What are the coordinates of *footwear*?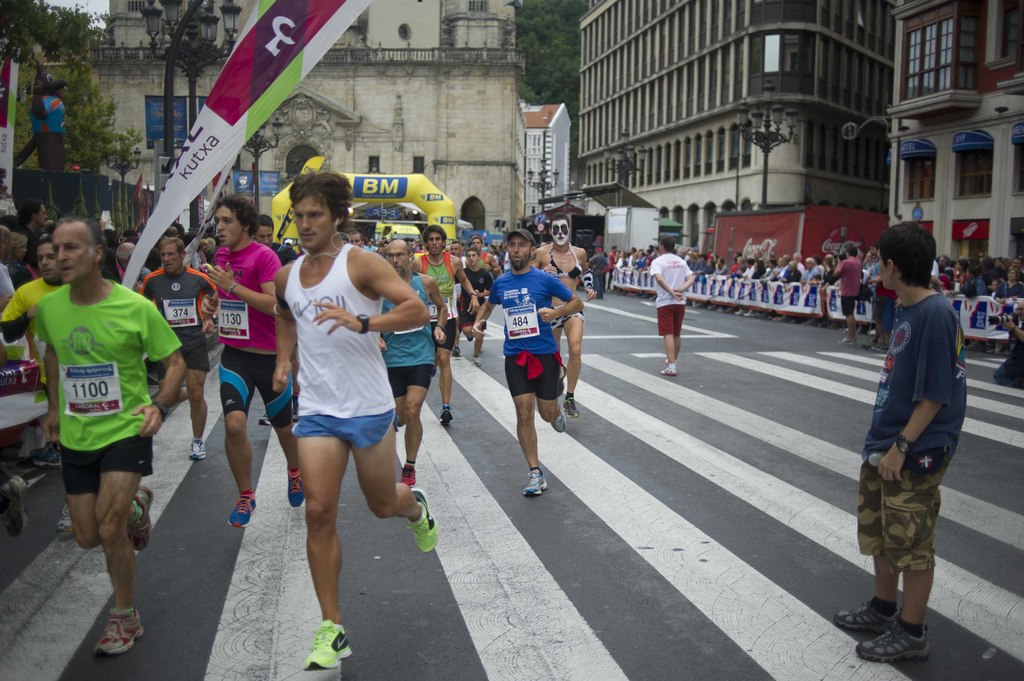
crop(521, 466, 545, 497).
